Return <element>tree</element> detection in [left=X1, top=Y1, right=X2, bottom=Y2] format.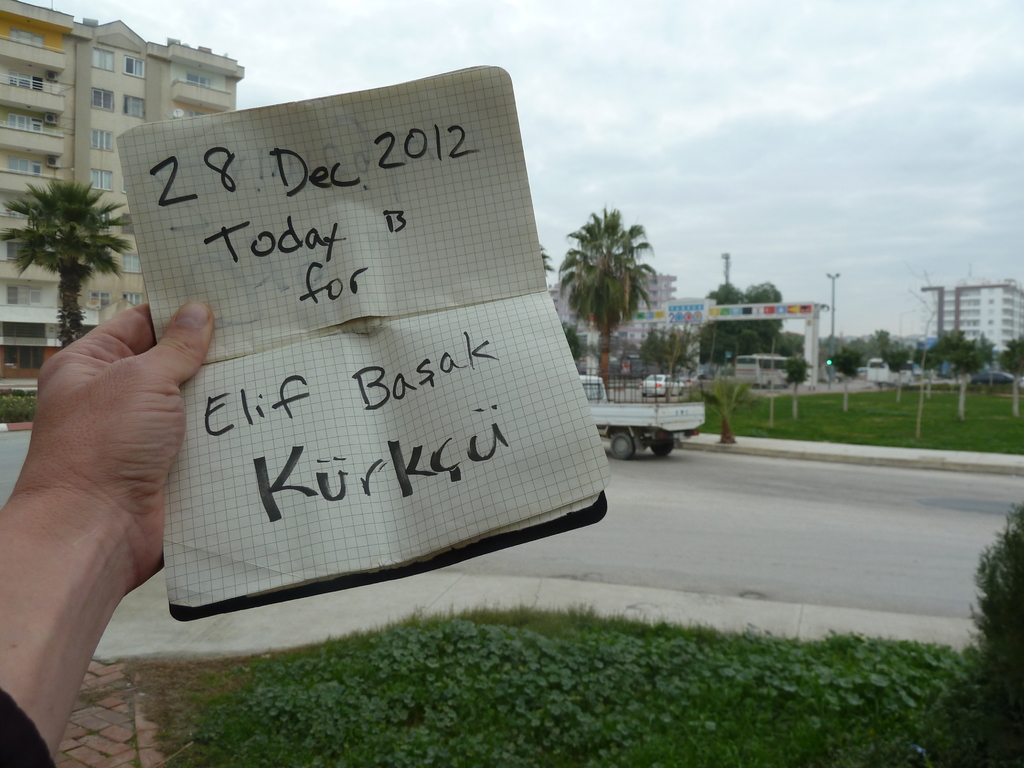
[left=938, top=328, right=995, bottom=374].
